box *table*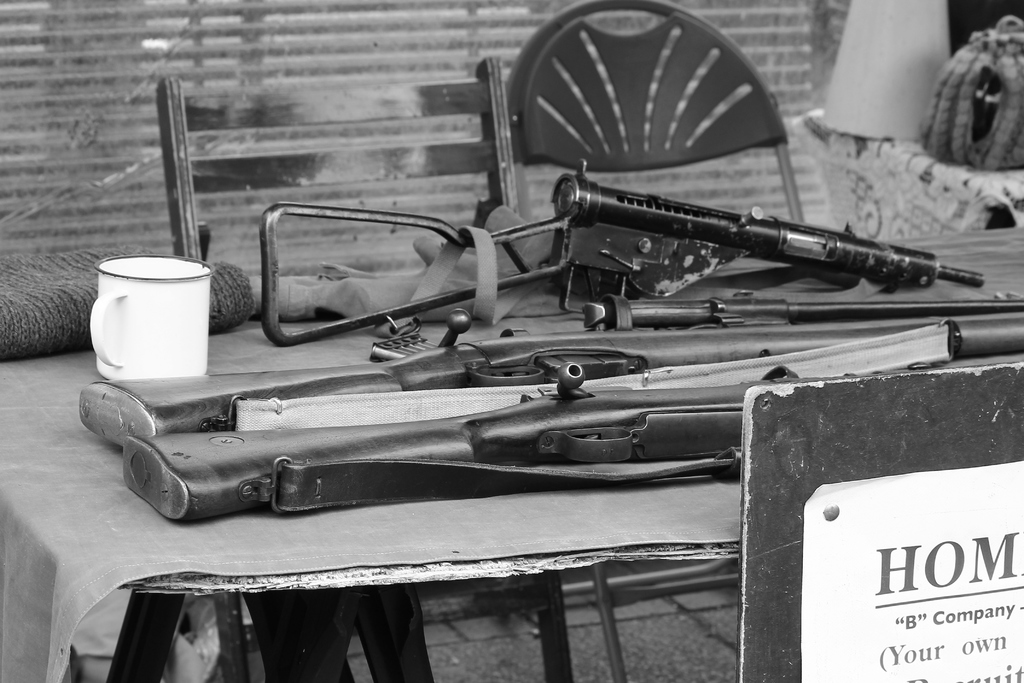
detection(0, 221, 1023, 682)
